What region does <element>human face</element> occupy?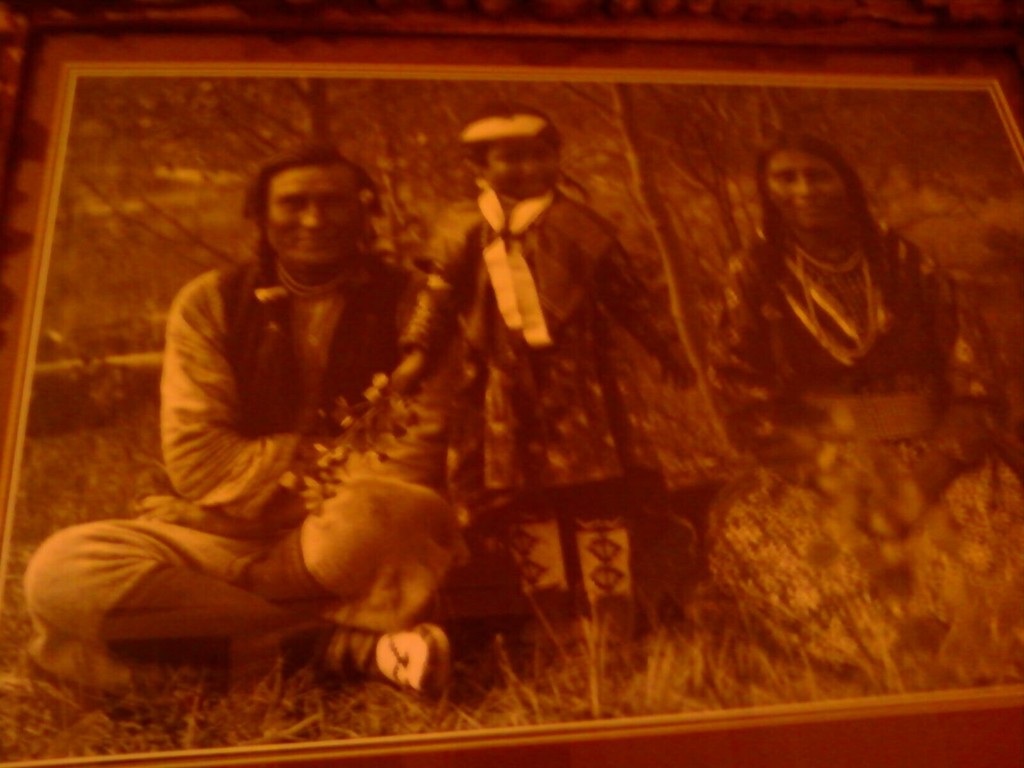
bbox=[265, 166, 360, 264].
